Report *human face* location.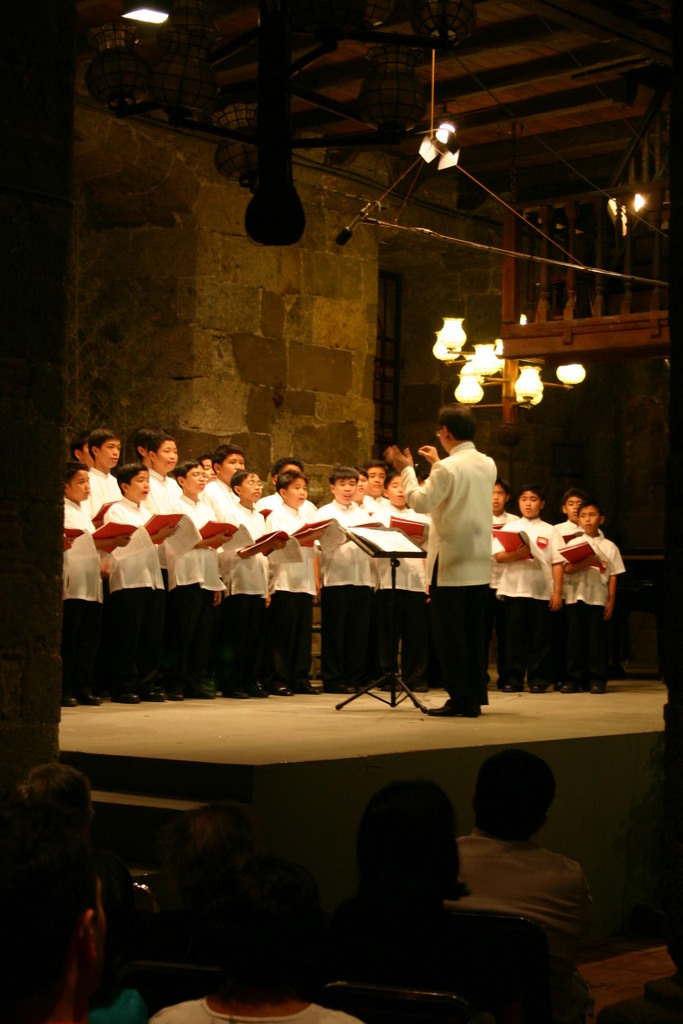
Report: (124,470,143,503).
